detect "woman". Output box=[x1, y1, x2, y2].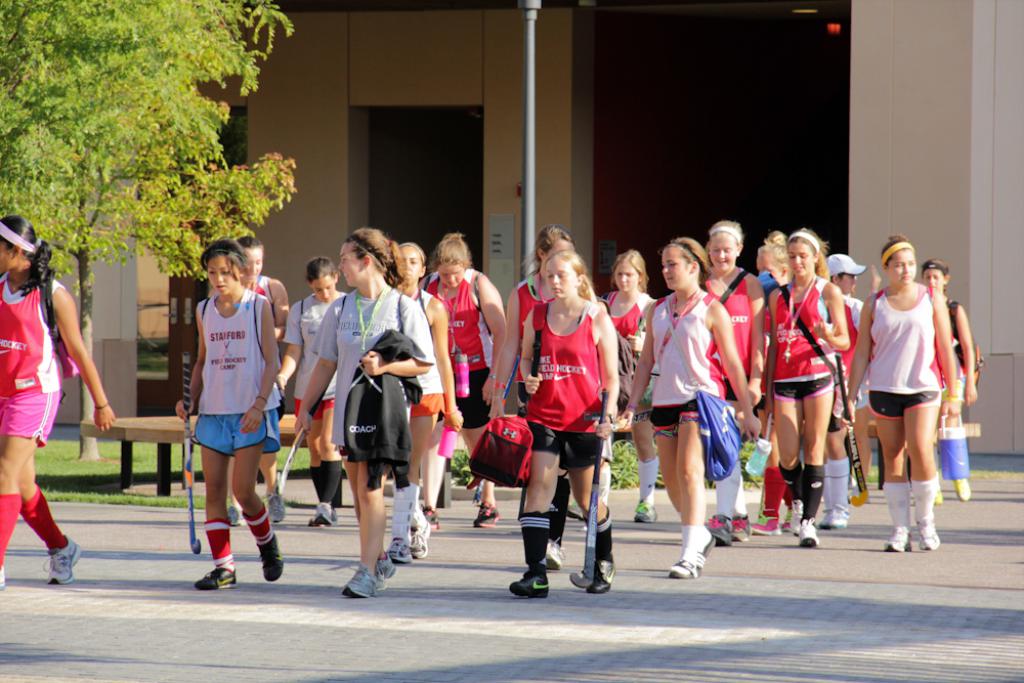
box=[913, 257, 983, 510].
